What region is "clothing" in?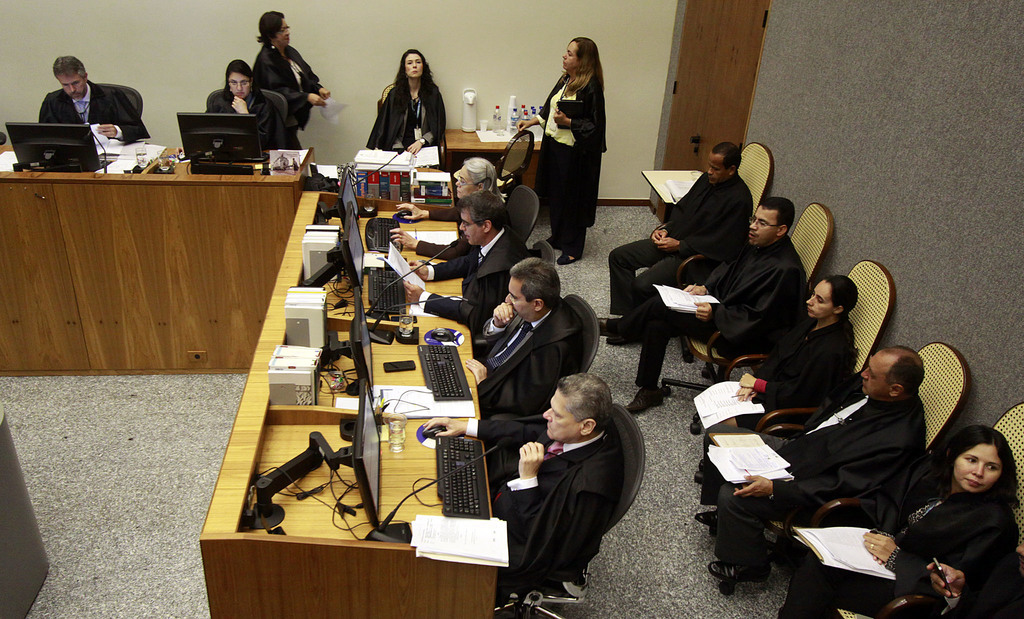
rect(252, 35, 326, 125).
